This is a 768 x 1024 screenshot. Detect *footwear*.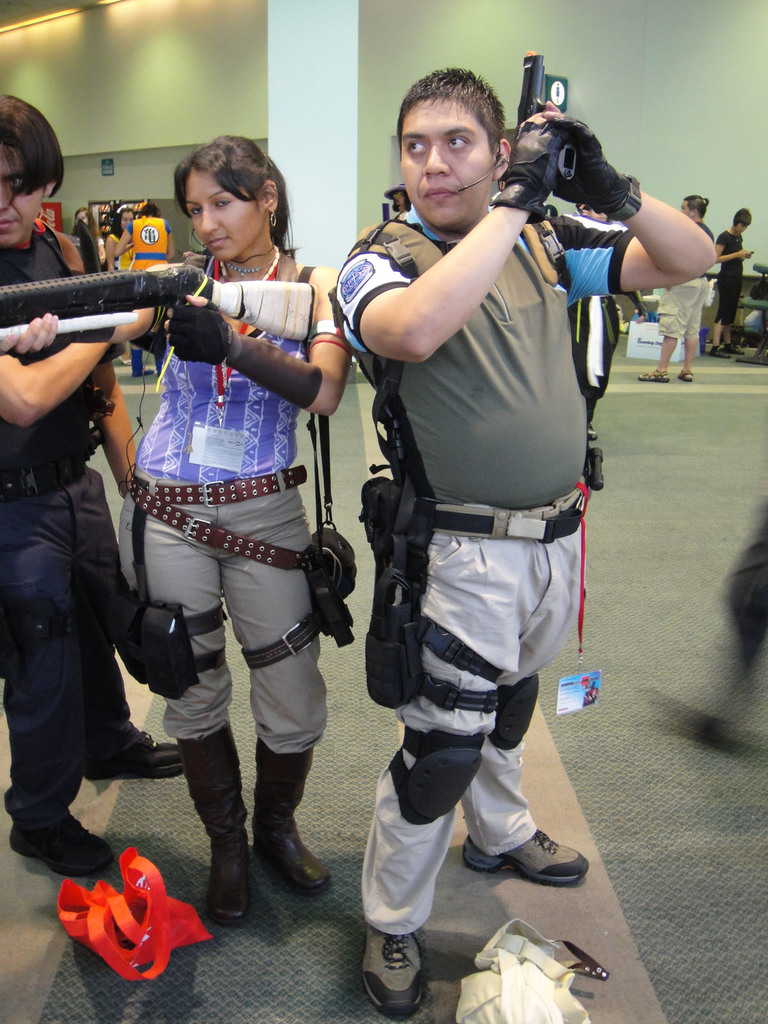
[left=154, top=355, right=165, bottom=376].
